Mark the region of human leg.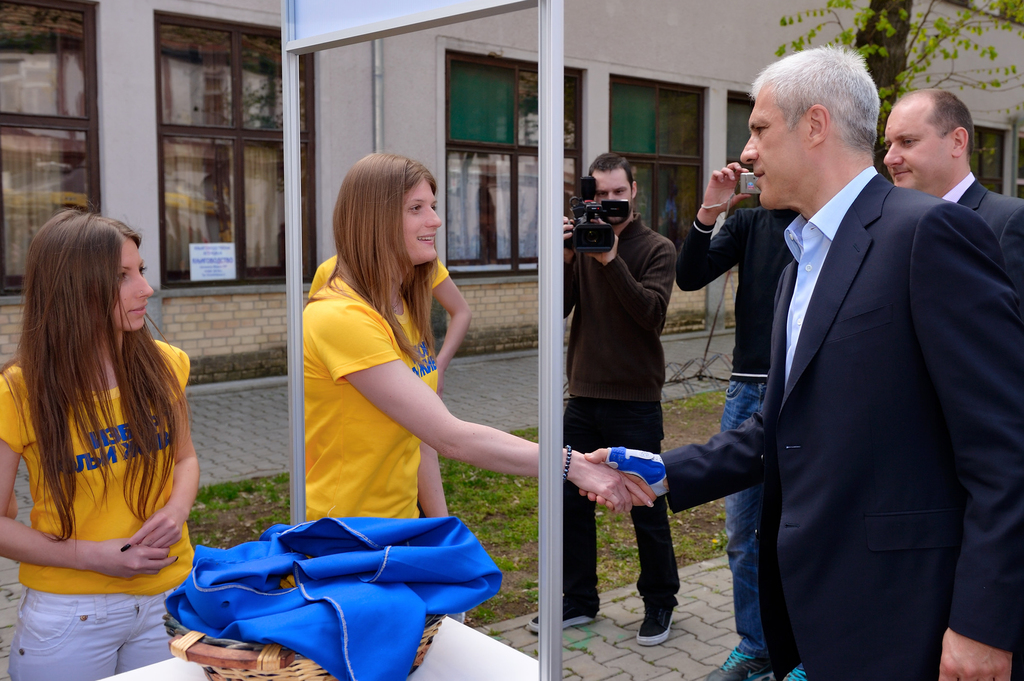
Region: detection(526, 402, 596, 631).
